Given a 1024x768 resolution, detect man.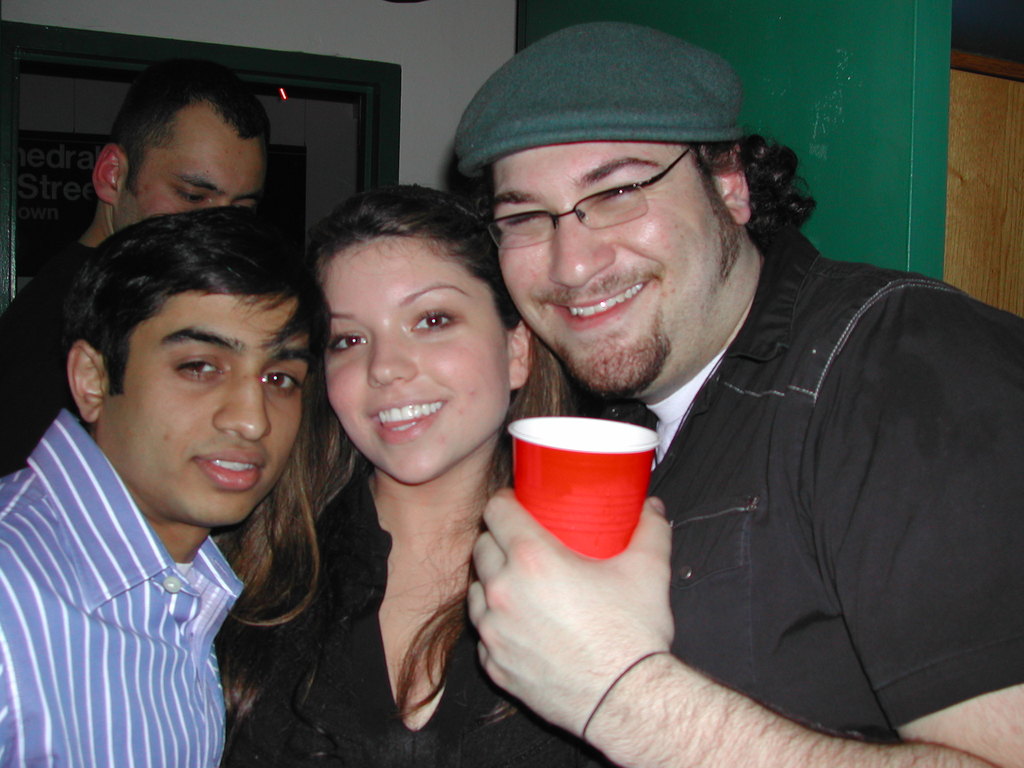
<box>0,208,333,767</box>.
